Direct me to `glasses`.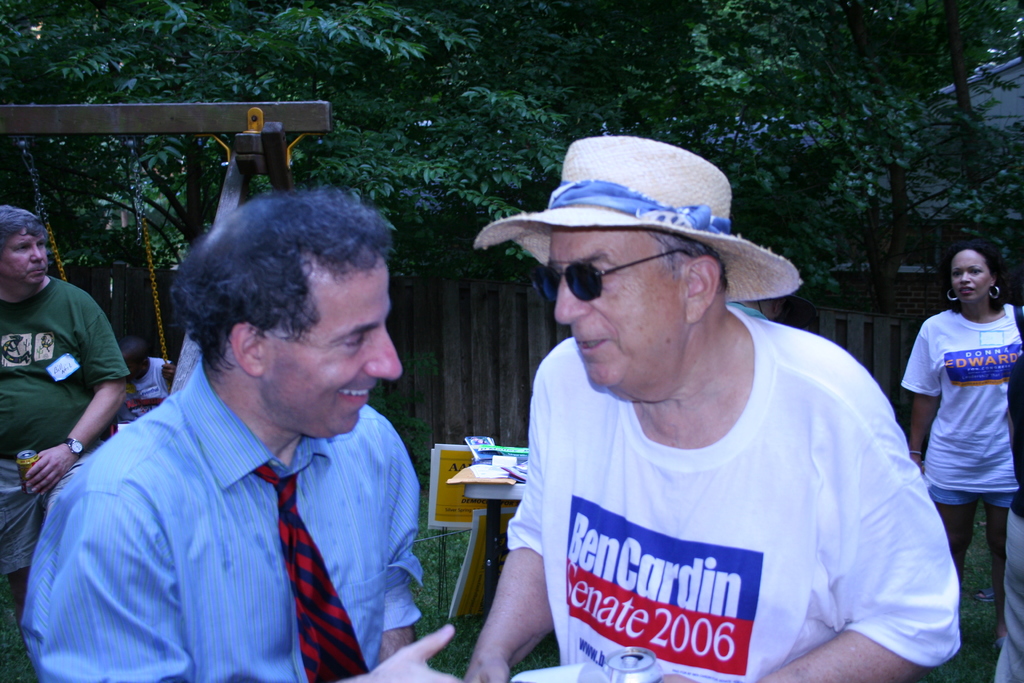
Direction: region(535, 249, 694, 300).
